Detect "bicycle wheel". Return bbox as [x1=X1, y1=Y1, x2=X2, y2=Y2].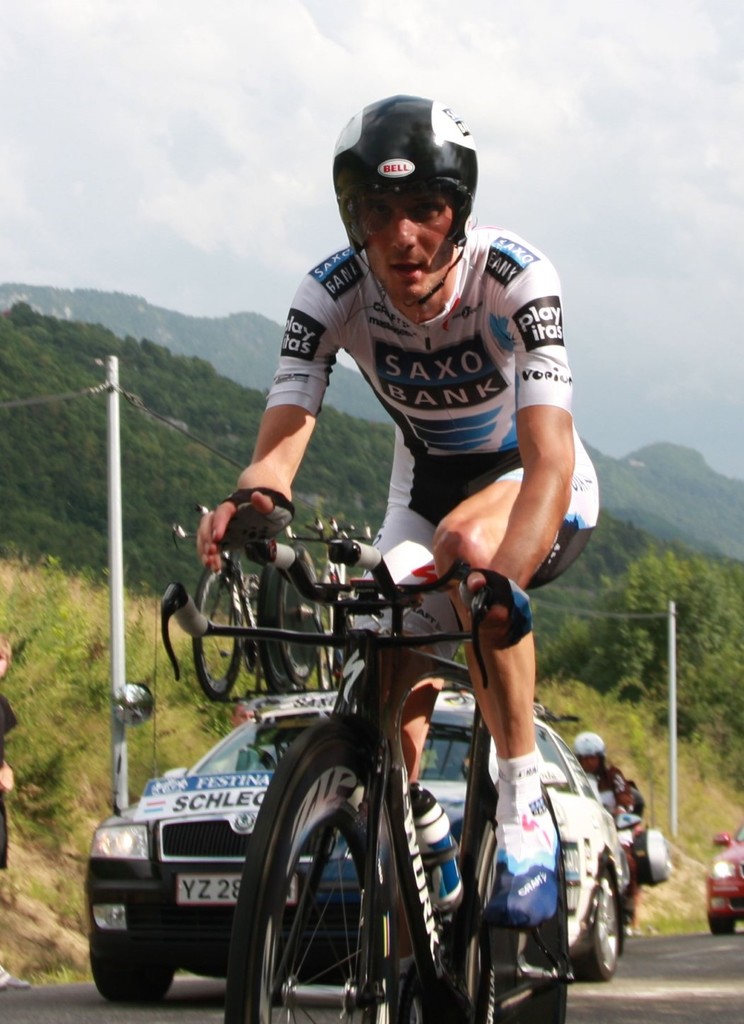
[x1=193, y1=556, x2=244, y2=705].
